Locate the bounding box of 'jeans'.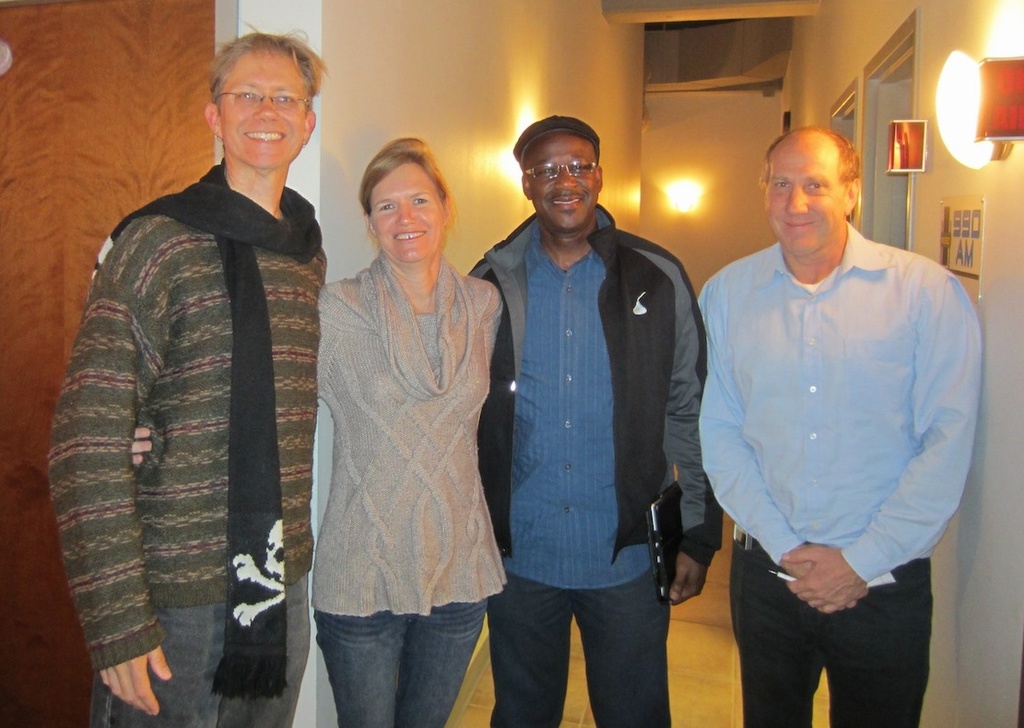
Bounding box: (89, 576, 310, 727).
